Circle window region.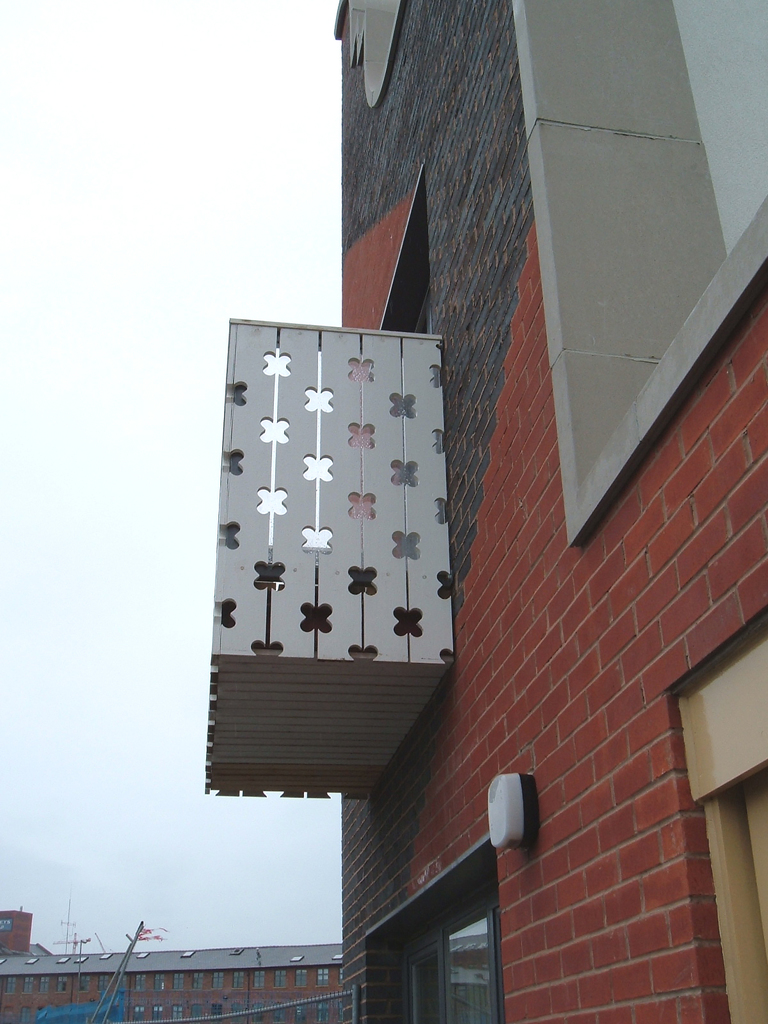
Region: 211, 287, 474, 758.
